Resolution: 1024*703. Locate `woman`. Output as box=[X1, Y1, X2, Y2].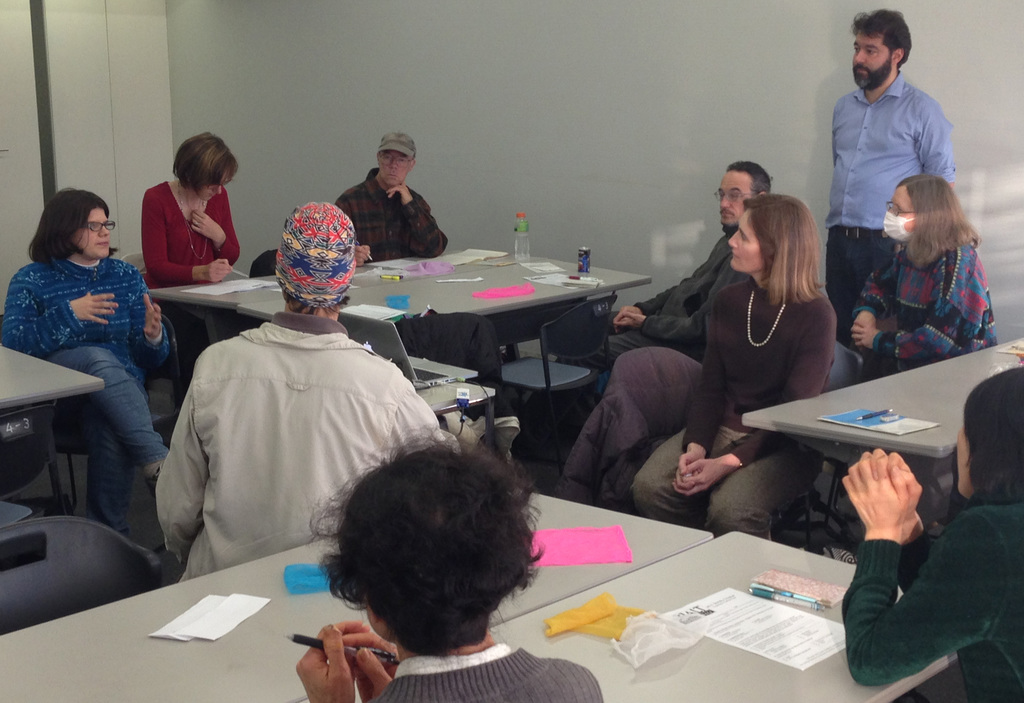
box=[138, 131, 244, 352].
